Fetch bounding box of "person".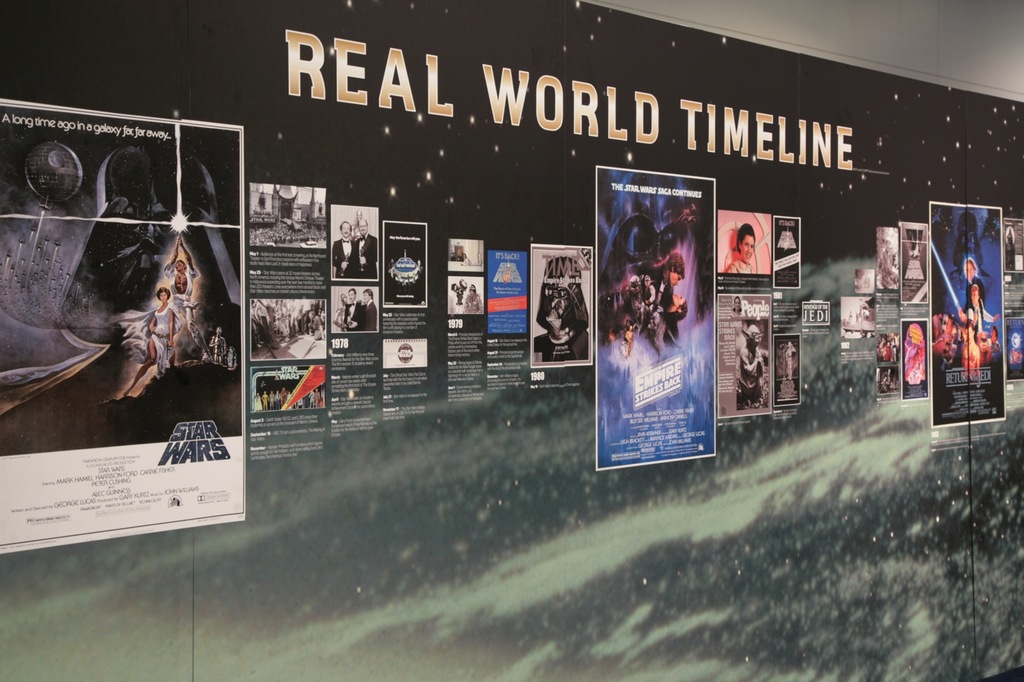
Bbox: x1=355, y1=215, x2=378, y2=277.
